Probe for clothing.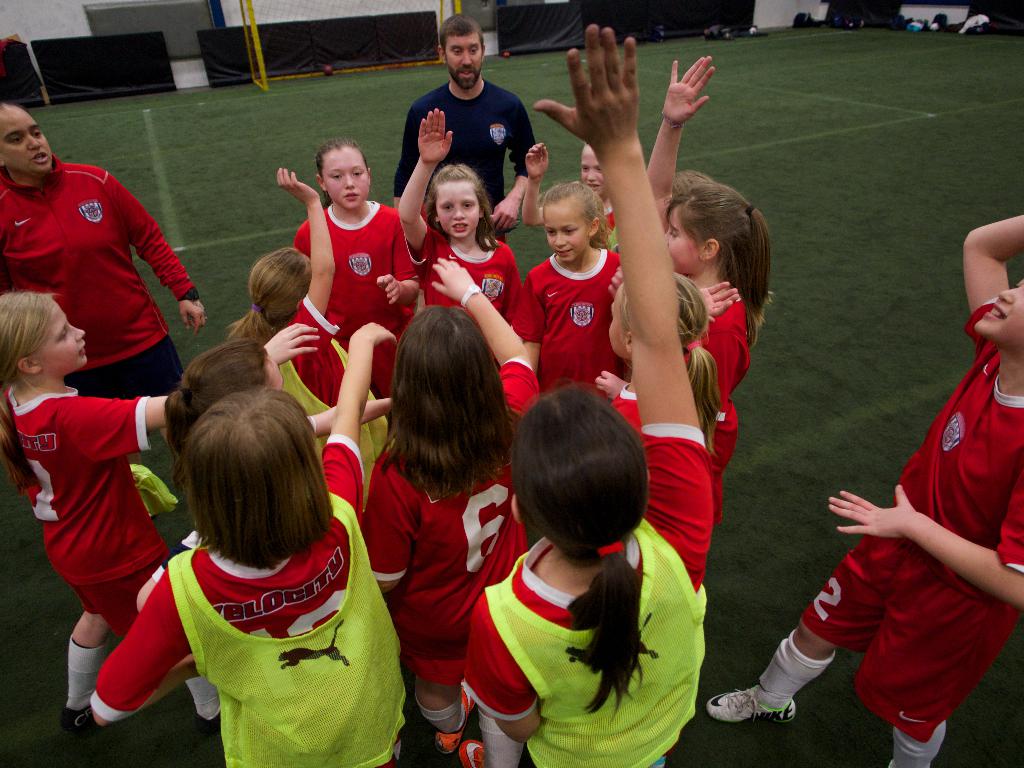
Probe result: [left=0, top=147, right=195, bottom=392].
